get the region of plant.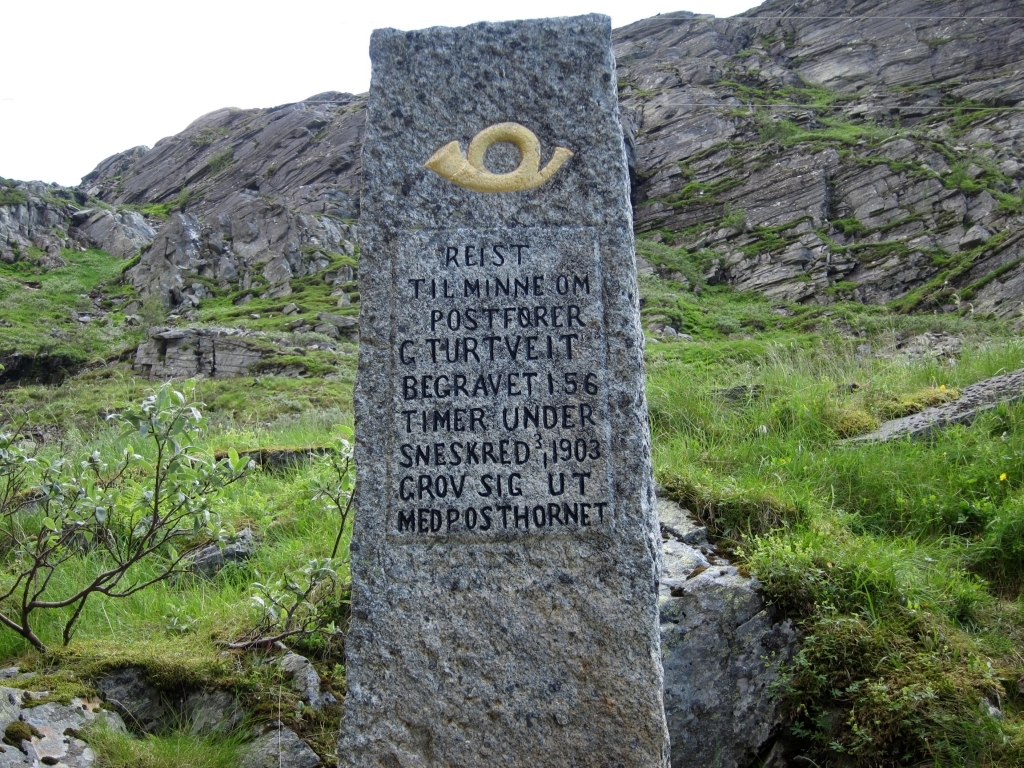
829, 671, 894, 753.
